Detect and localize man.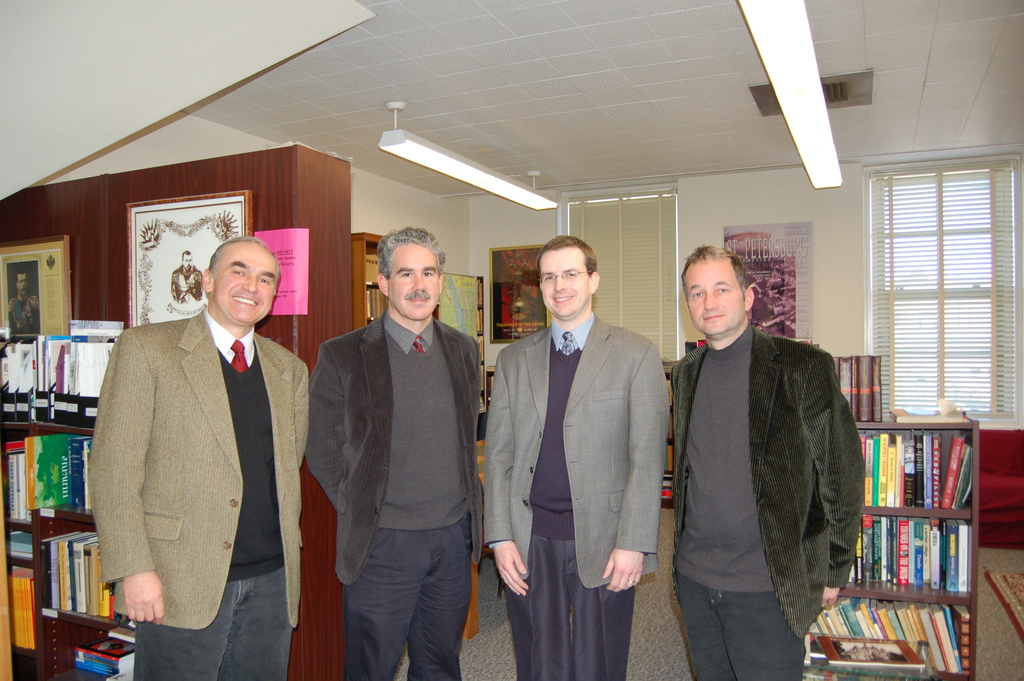
Localized at 664/243/863/680.
